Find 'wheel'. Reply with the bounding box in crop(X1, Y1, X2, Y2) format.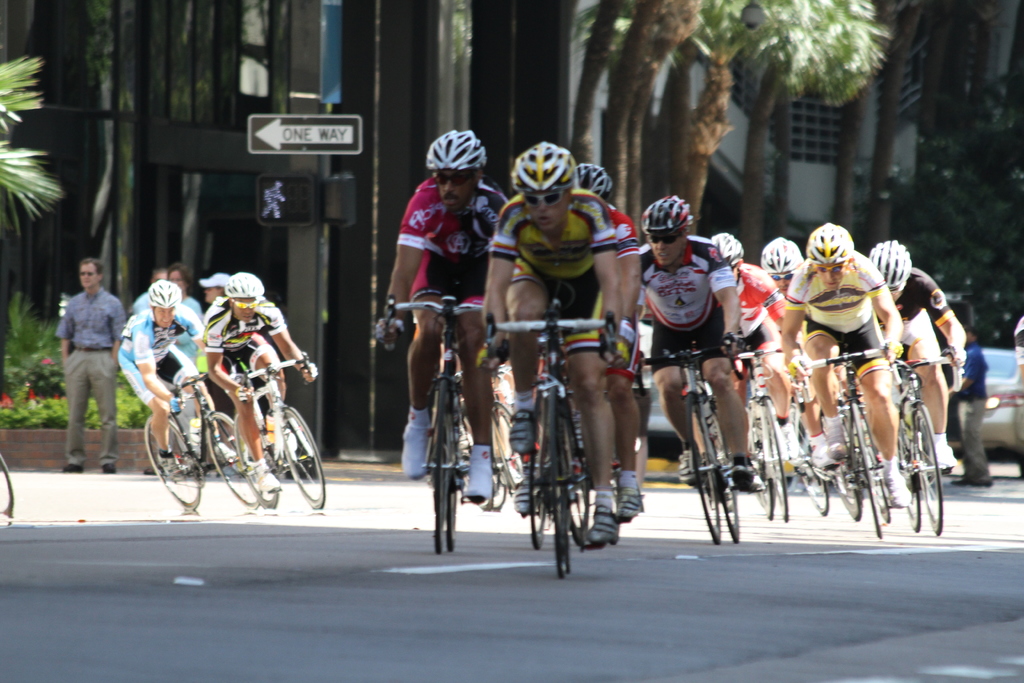
crop(872, 479, 890, 522).
